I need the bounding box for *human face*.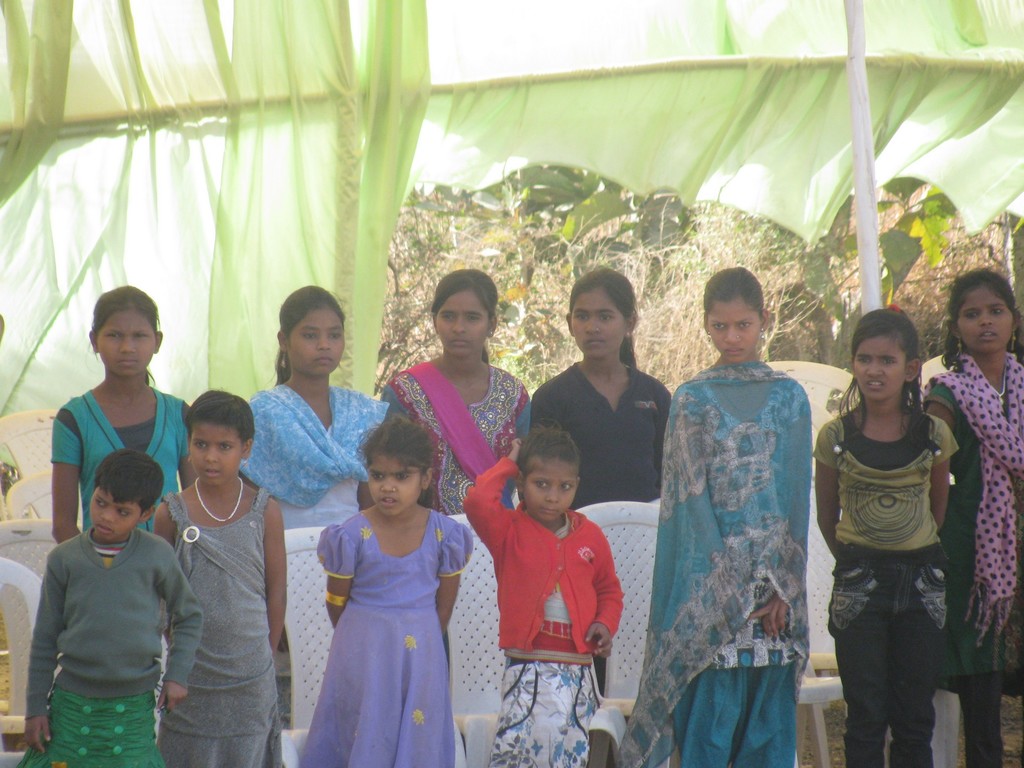
Here it is: left=367, top=452, right=420, bottom=516.
